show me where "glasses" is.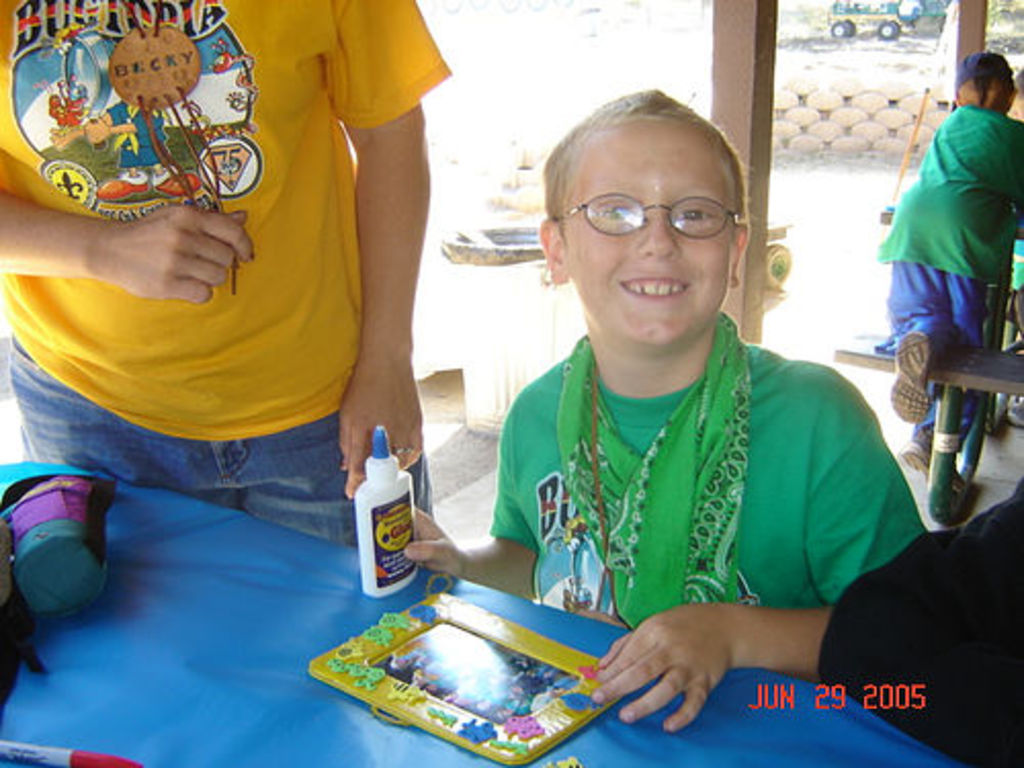
"glasses" is at rect(557, 182, 768, 236).
